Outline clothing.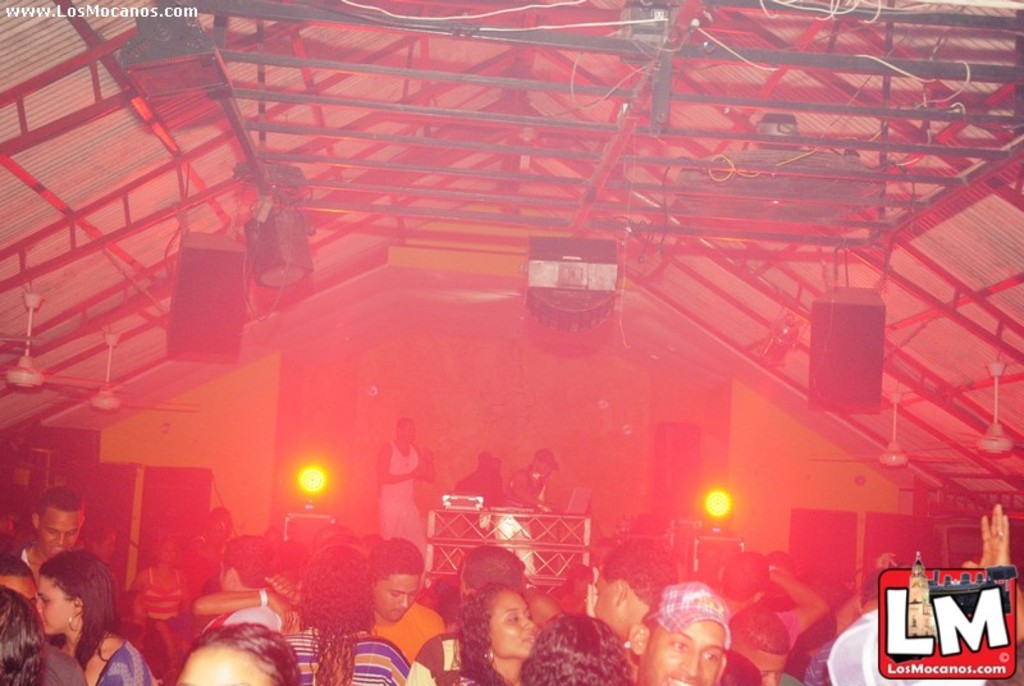
Outline: (451,664,490,685).
